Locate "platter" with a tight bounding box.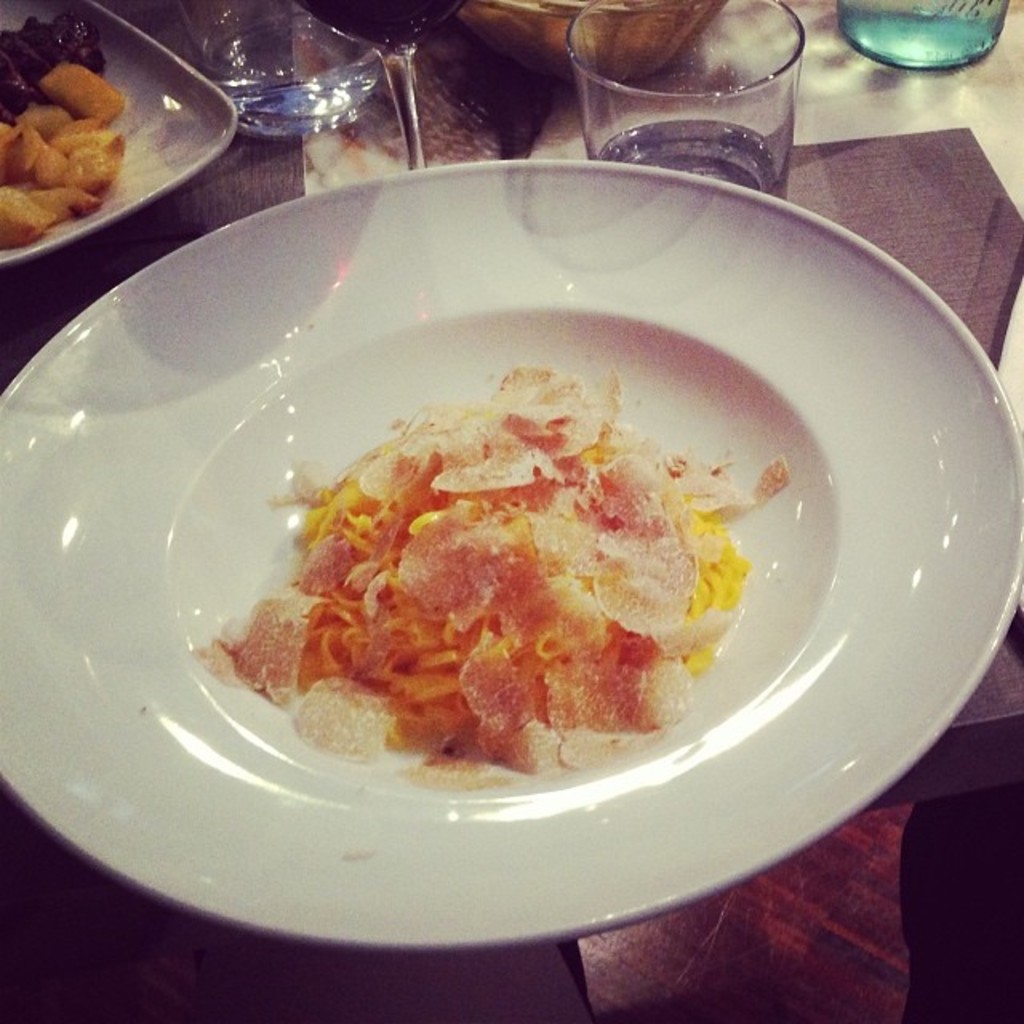
bbox=(0, 157, 1022, 958).
